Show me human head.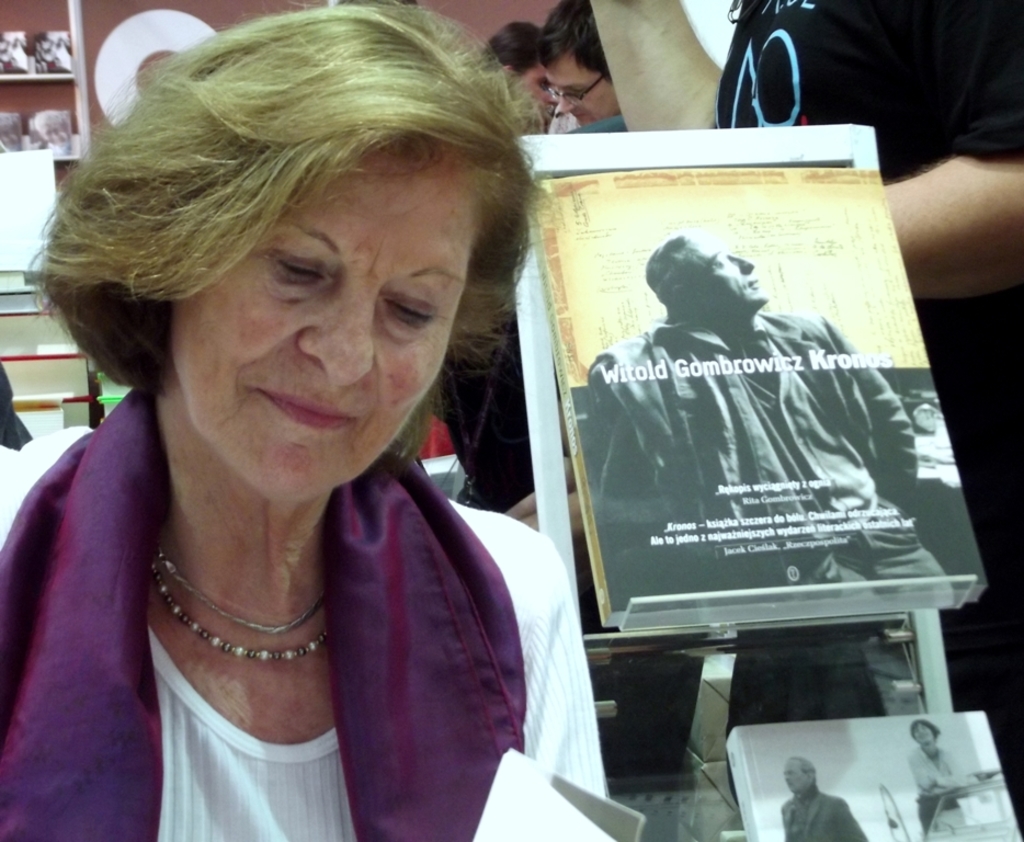
human head is here: l=535, t=0, r=624, b=126.
